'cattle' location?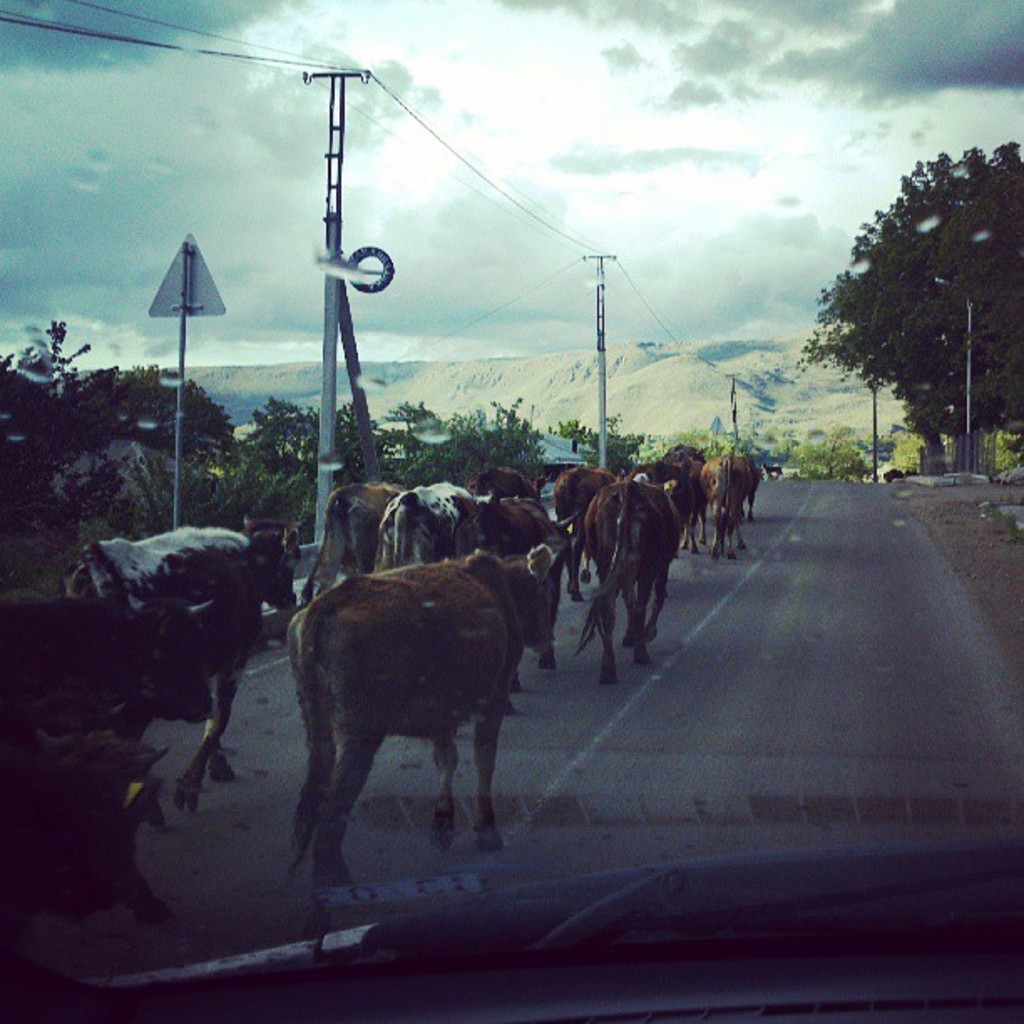
rect(64, 520, 296, 812)
